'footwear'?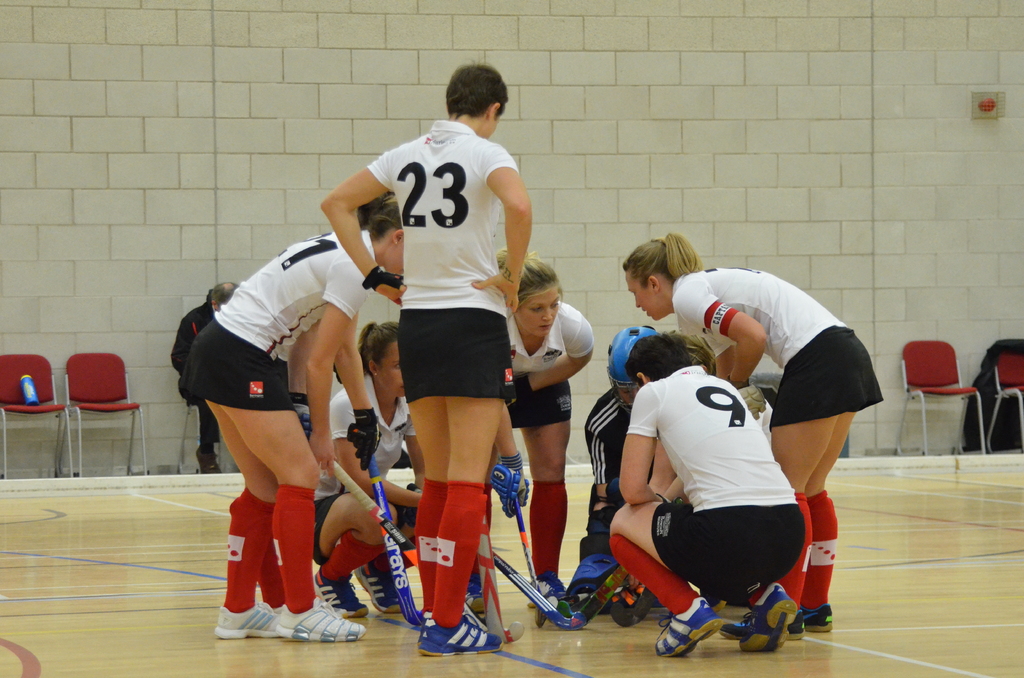
BBox(793, 599, 842, 633)
